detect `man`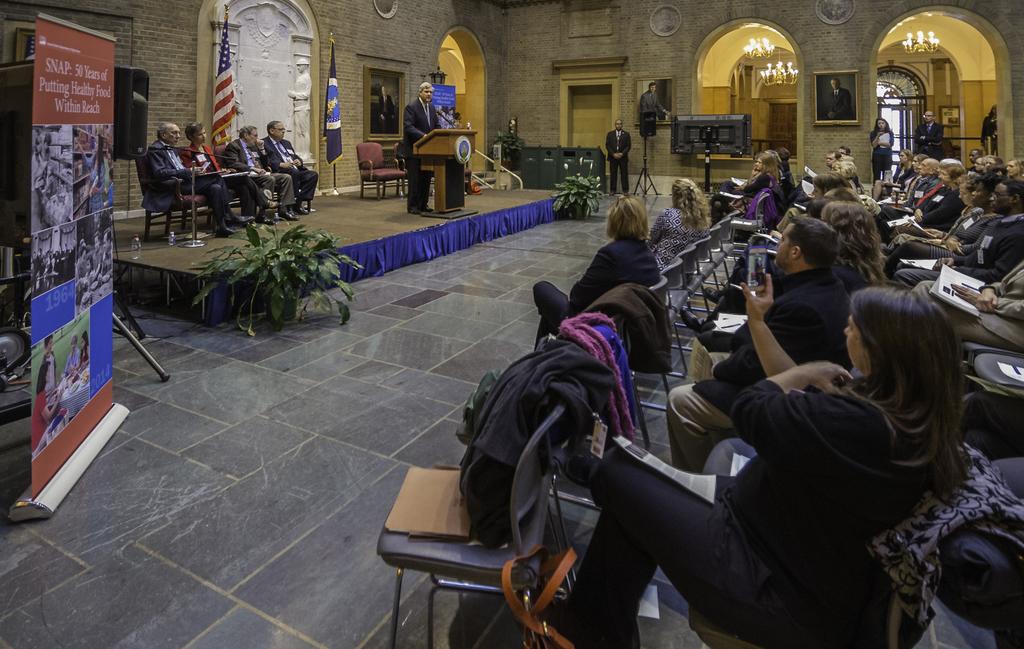
(x1=660, y1=221, x2=863, y2=469)
